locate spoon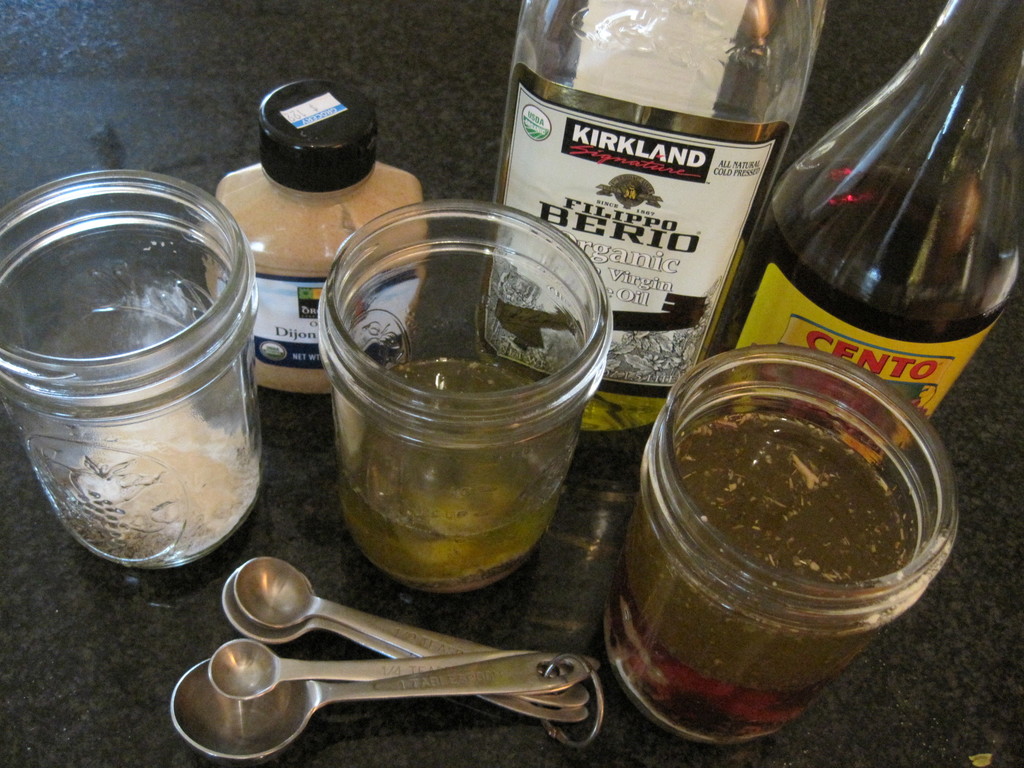
<box>218,574,589,724</box>
